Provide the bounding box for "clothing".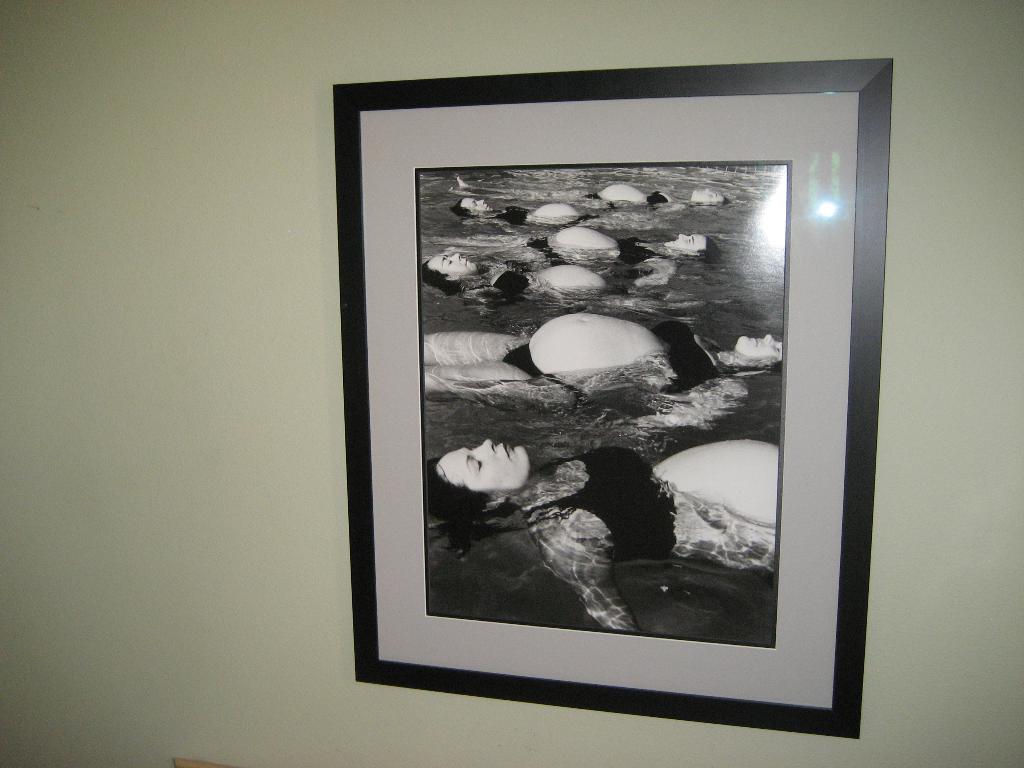
588/188/607/208.
